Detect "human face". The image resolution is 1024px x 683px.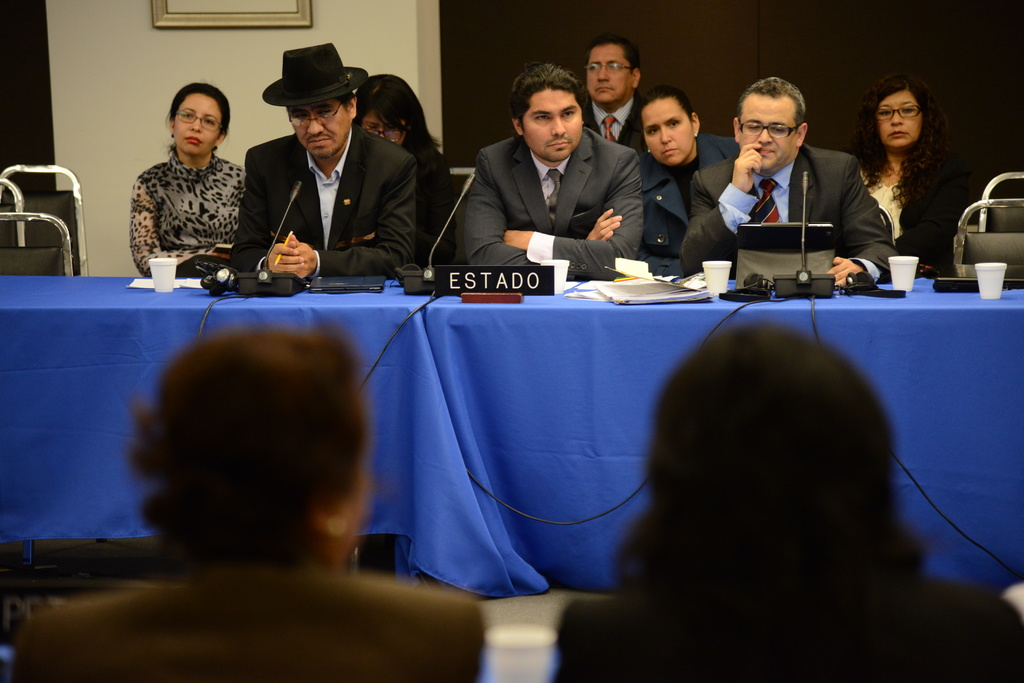
(877, 91, 920, 143).
